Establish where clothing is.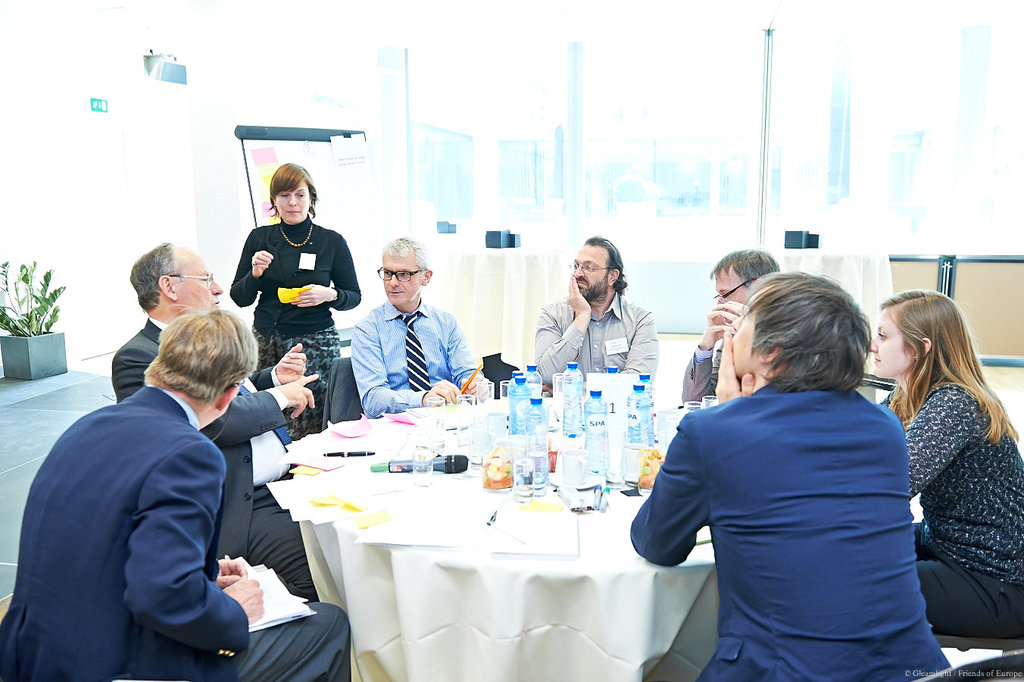
Established at x1=639, y1=327, x2=945, y2=677.
